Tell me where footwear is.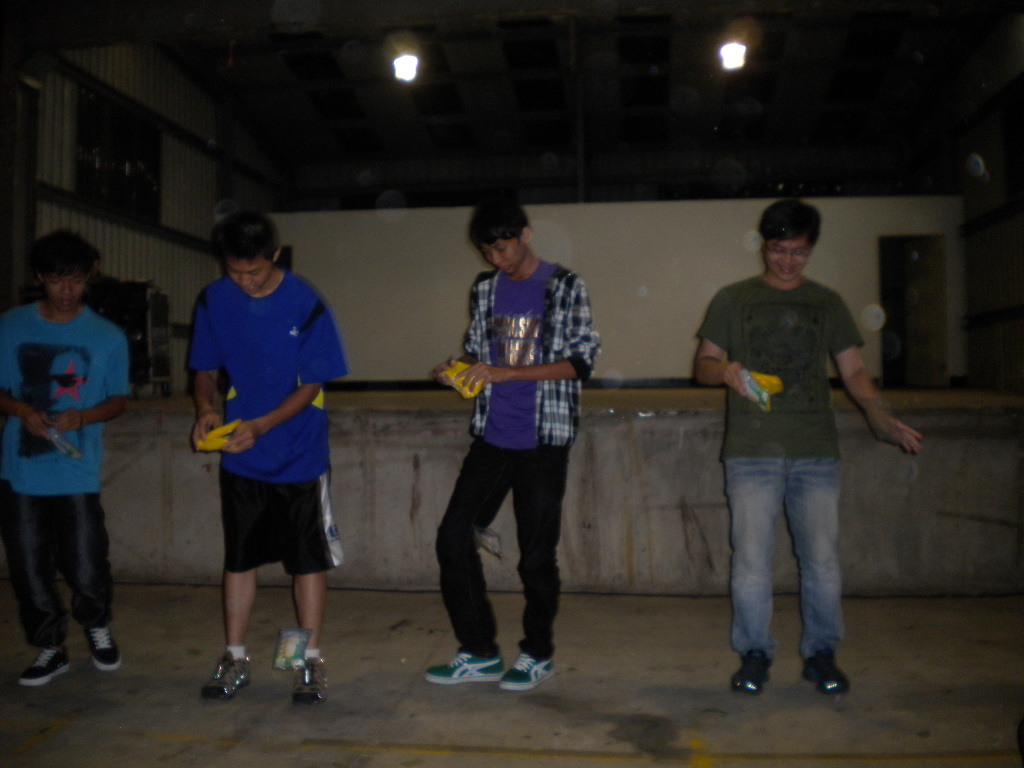
footwear is at region(426, 649, 507, 683).
